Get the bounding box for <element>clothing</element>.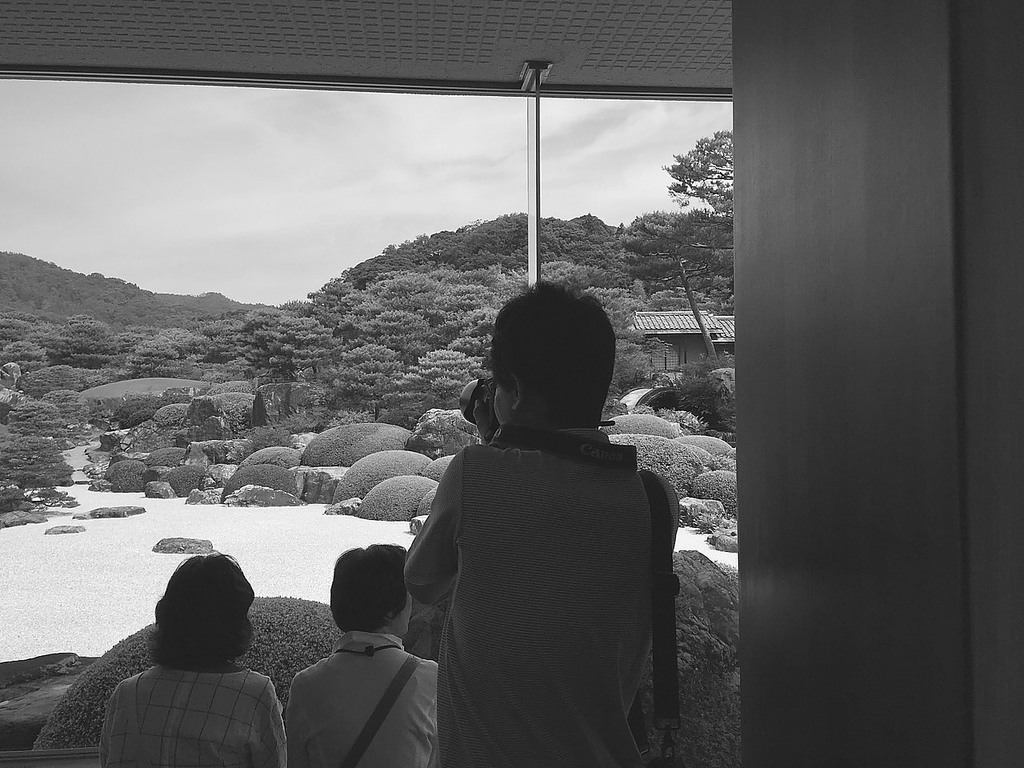
378/361/704/764.
